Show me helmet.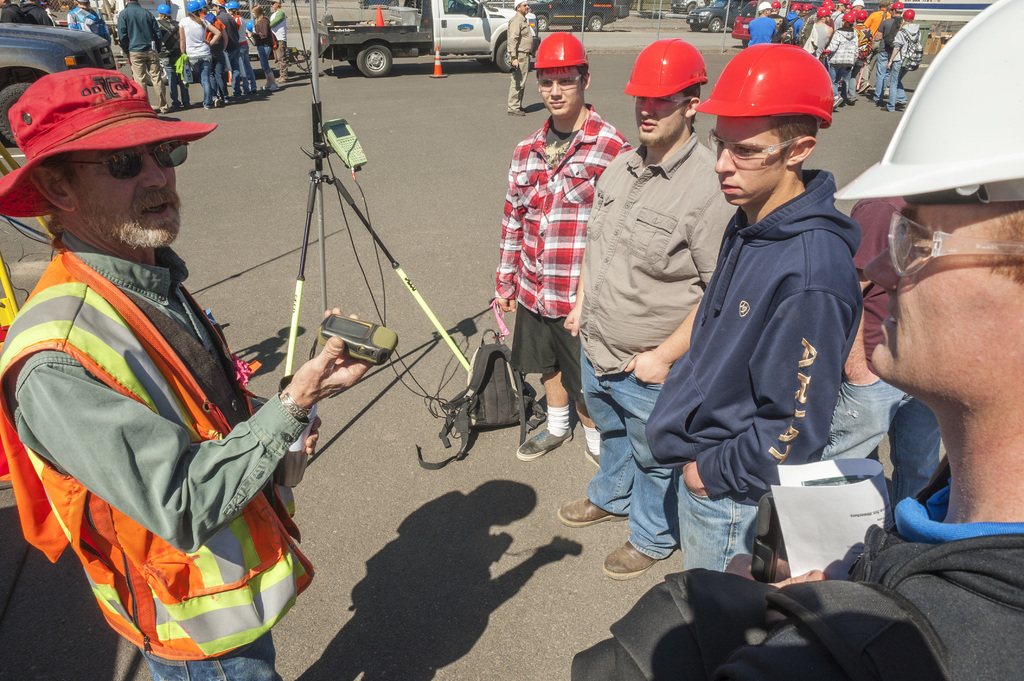
helmet is here: bbox=[702, 40, 840, 131].
